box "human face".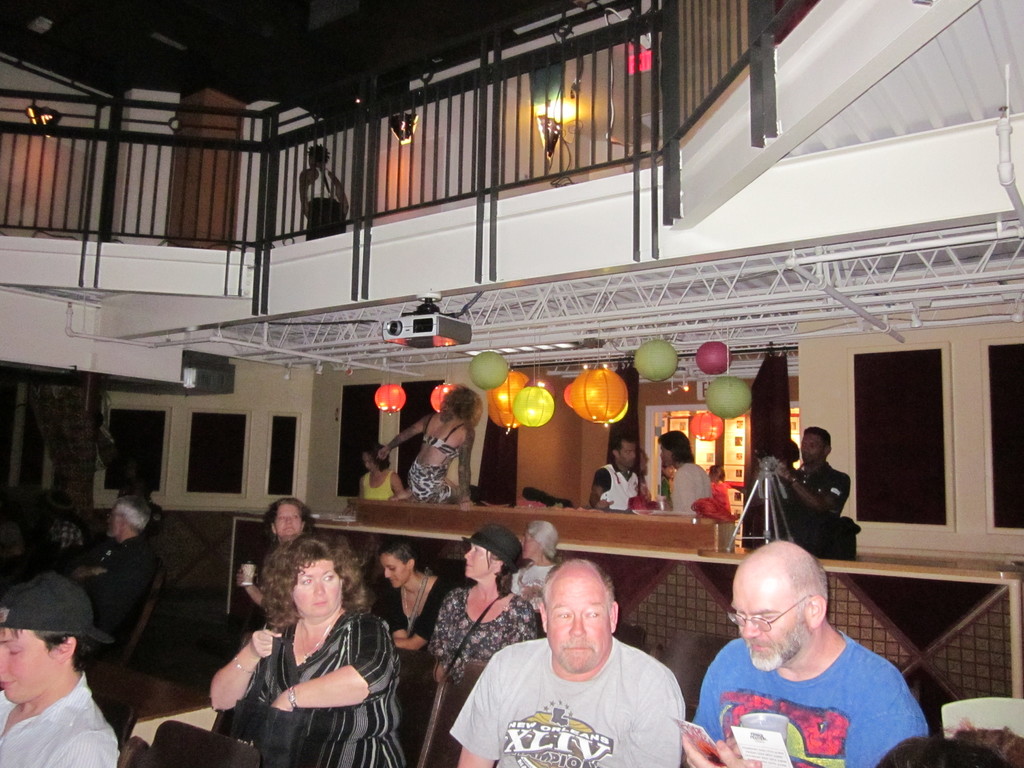
518,527,536,560.
